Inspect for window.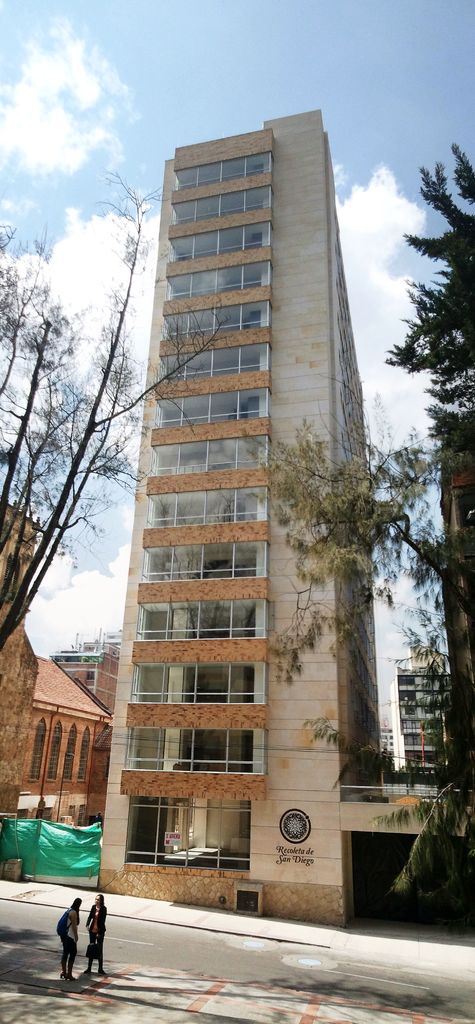
Inspection: detection(146, 488, 269, 525).
